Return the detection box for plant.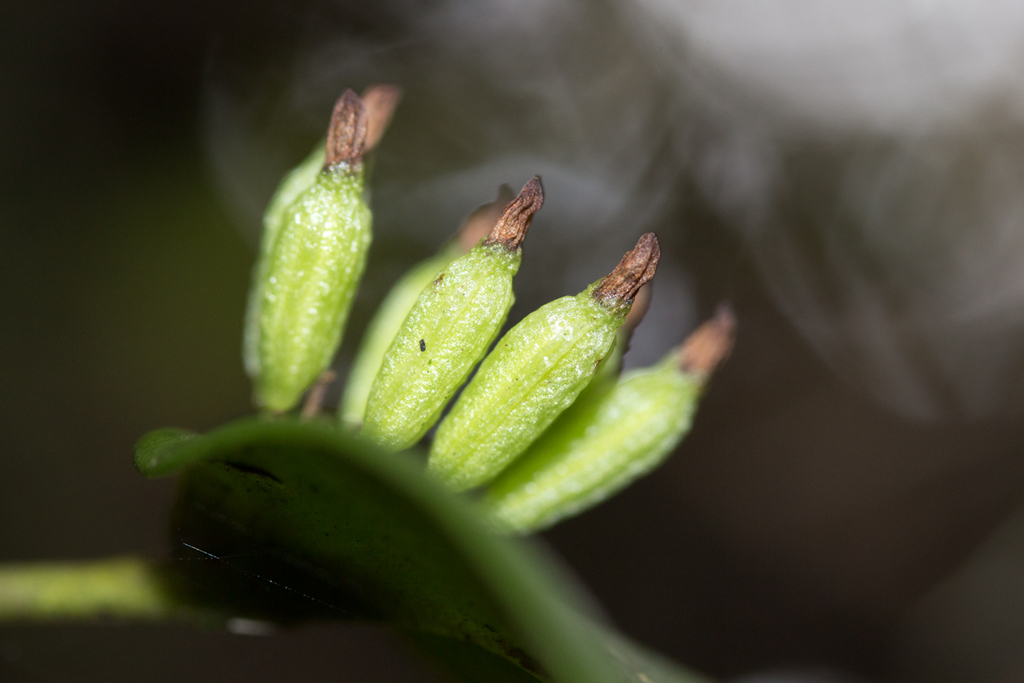
10, 35, 884, 682.
